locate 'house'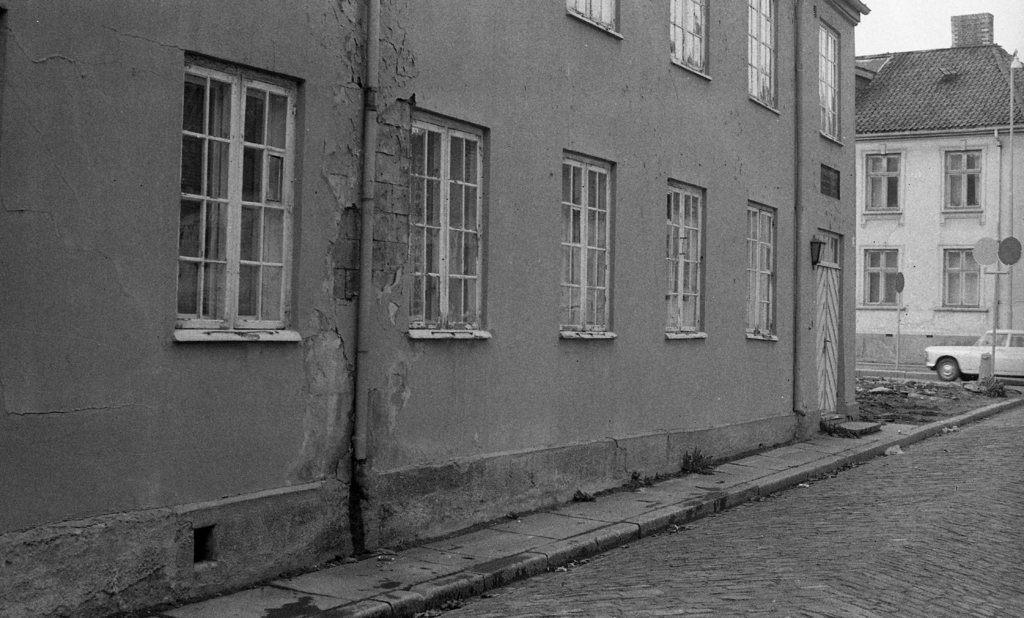
<region>0, 1, 867, 617</region>
